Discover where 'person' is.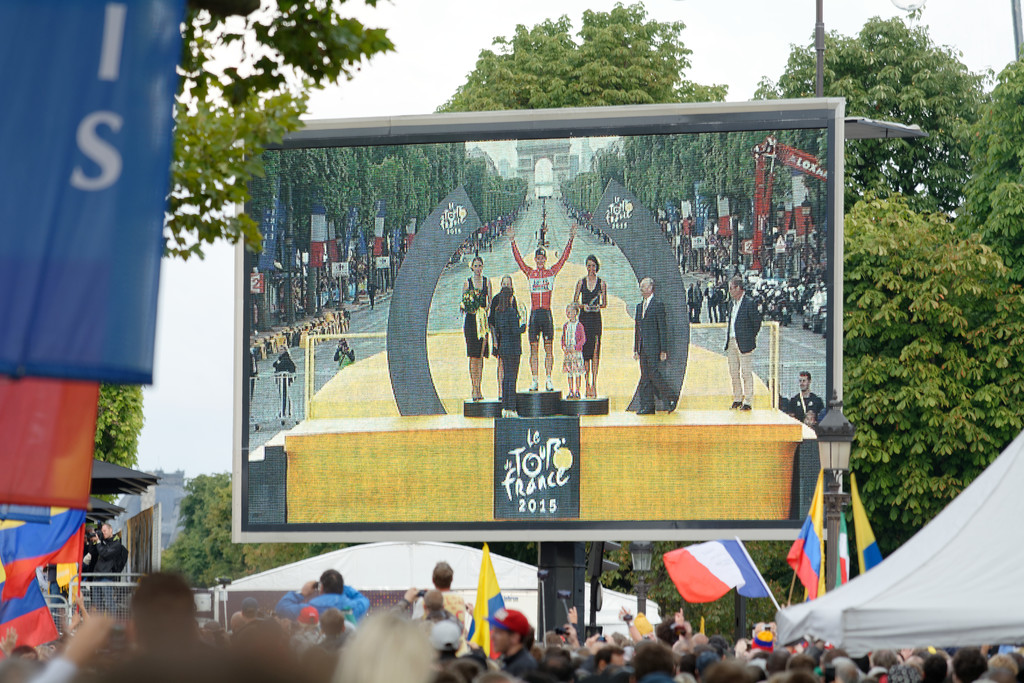
Discovered at (504, 230, 581, 398).
